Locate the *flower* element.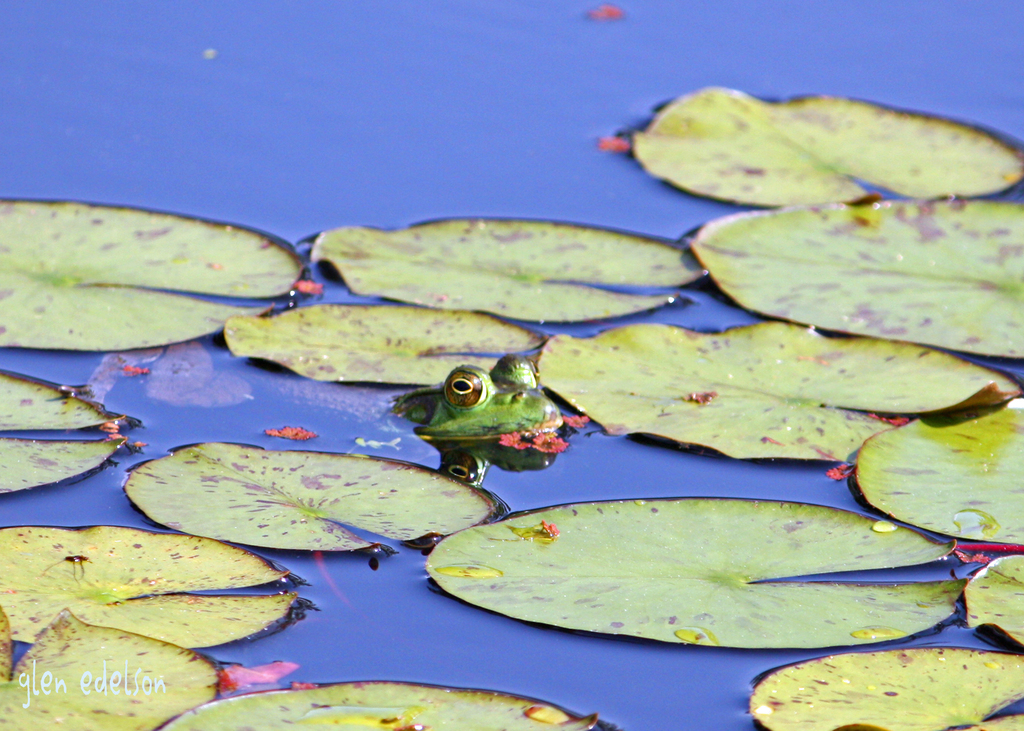
Element bbox: bbox=[532, 431, 568, 454].
